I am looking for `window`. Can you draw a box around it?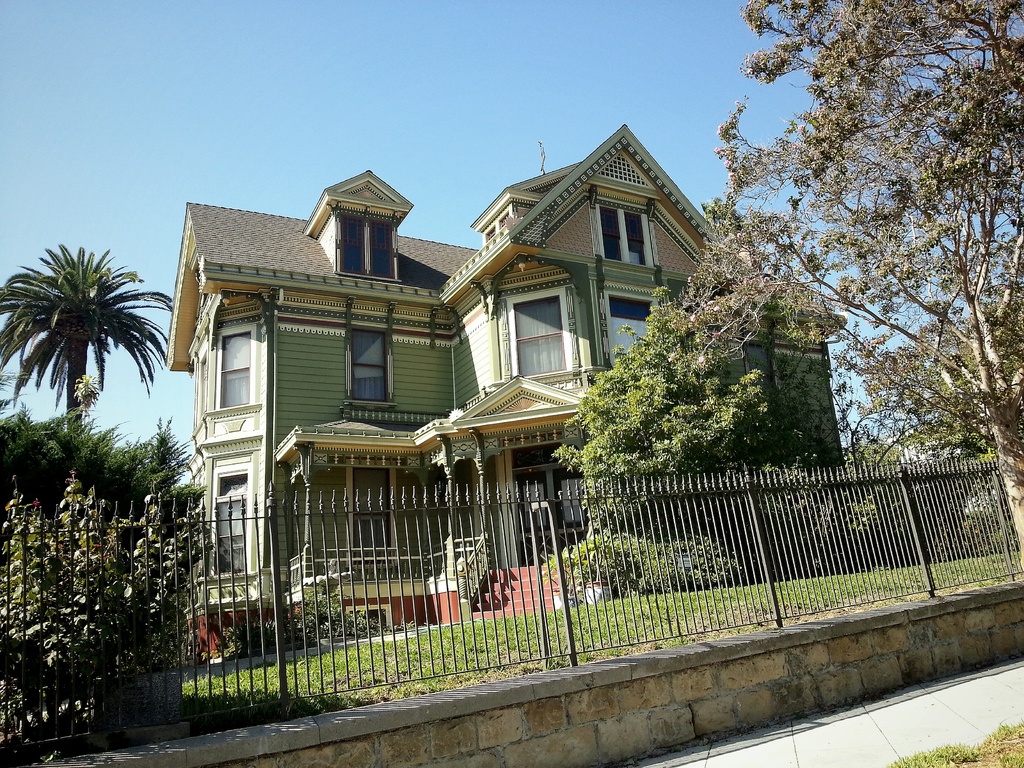
Sure, the bounding box is box=[214, 500, 243, 575].
